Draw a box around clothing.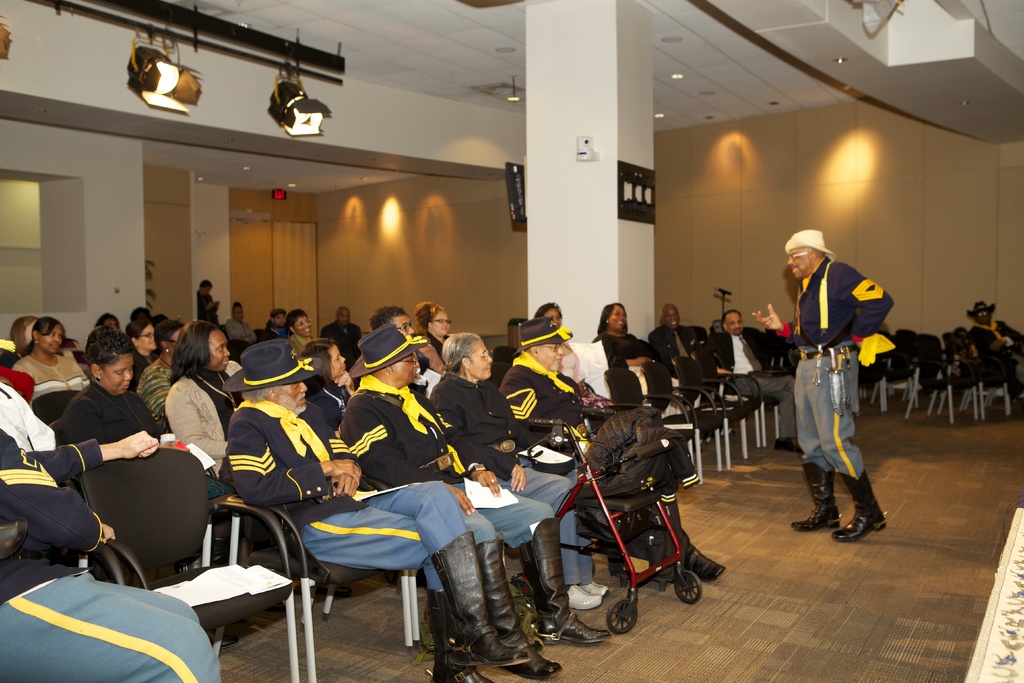
x1=232 y1=345 x2=321 y2=387.
